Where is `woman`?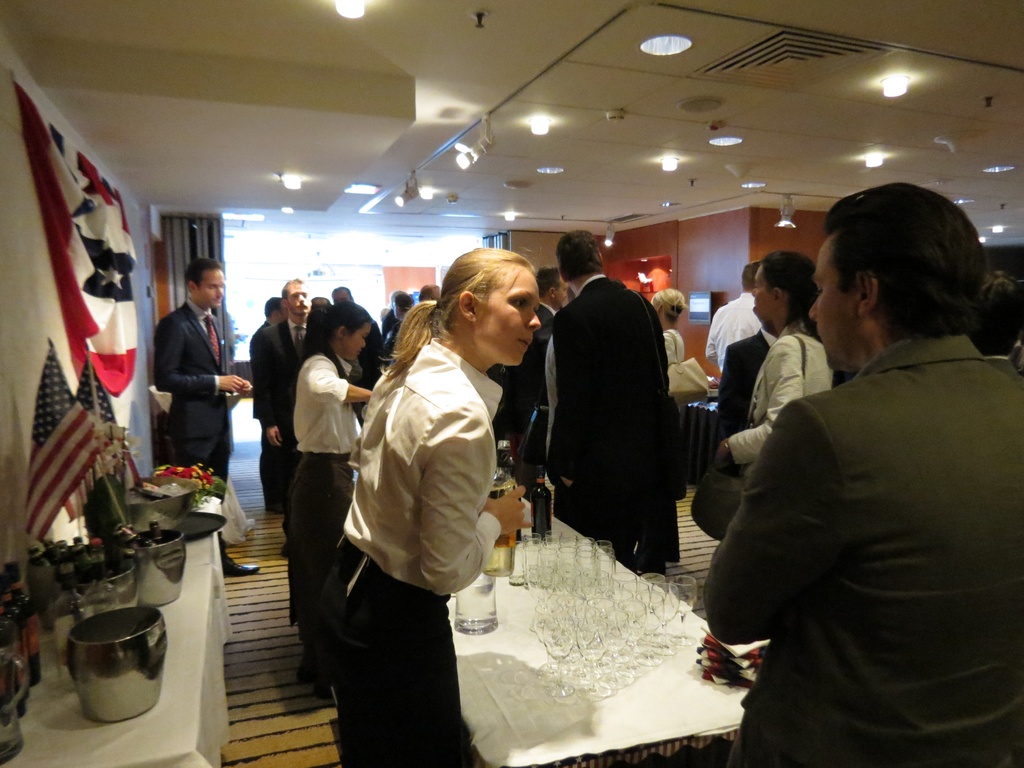
[288, 306, 386, 642].
